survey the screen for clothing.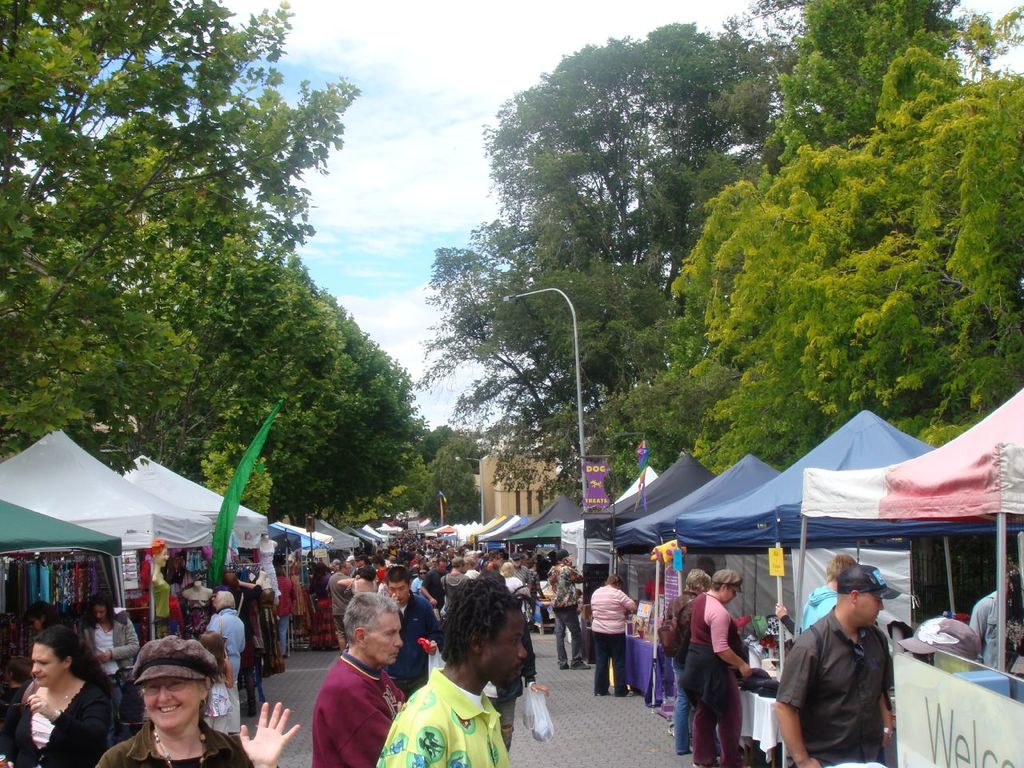
Survey found: [x1=506, y1=573, x2=528, y2=607].
